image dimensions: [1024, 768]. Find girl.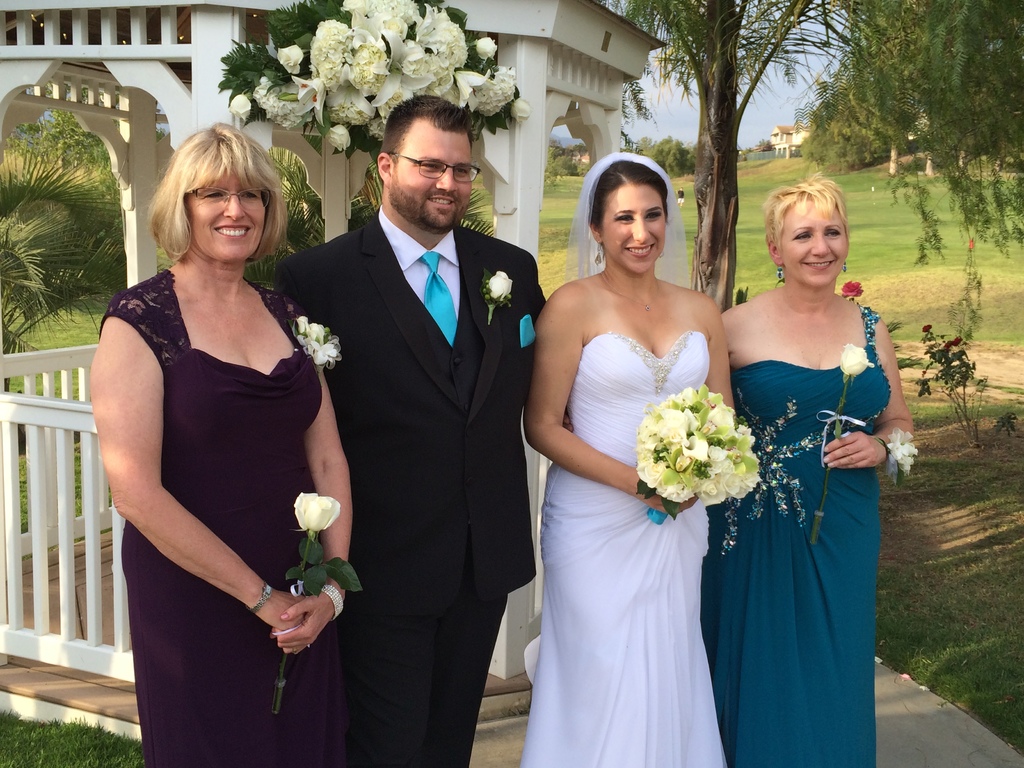
(x1=523, y1=163, x2=732, y2=767).
